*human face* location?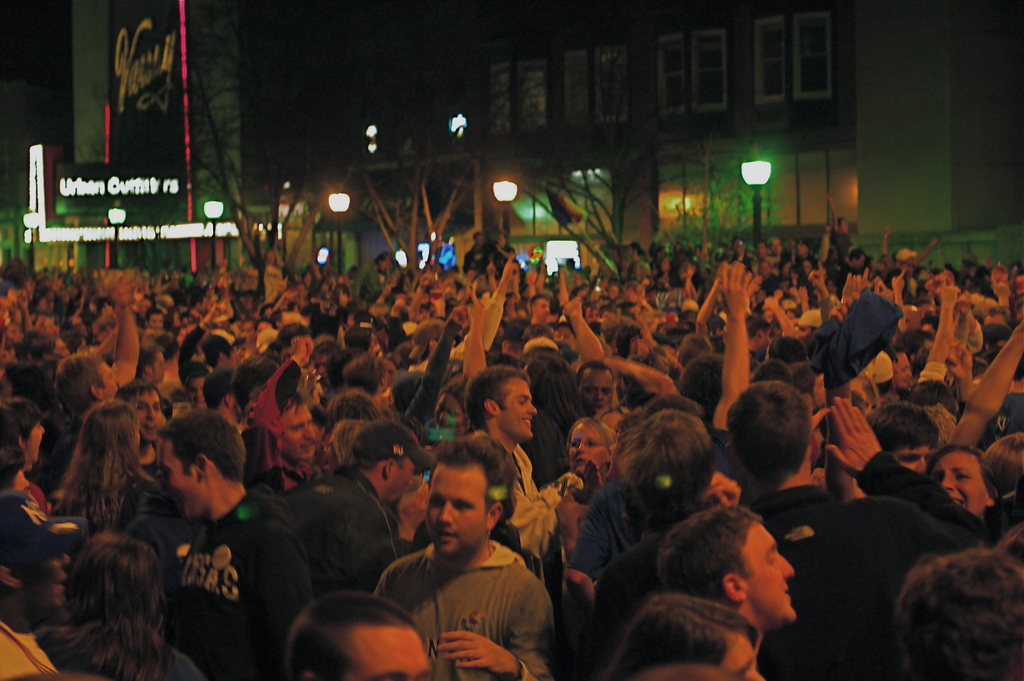
locate(535, 299, 547, 320)
